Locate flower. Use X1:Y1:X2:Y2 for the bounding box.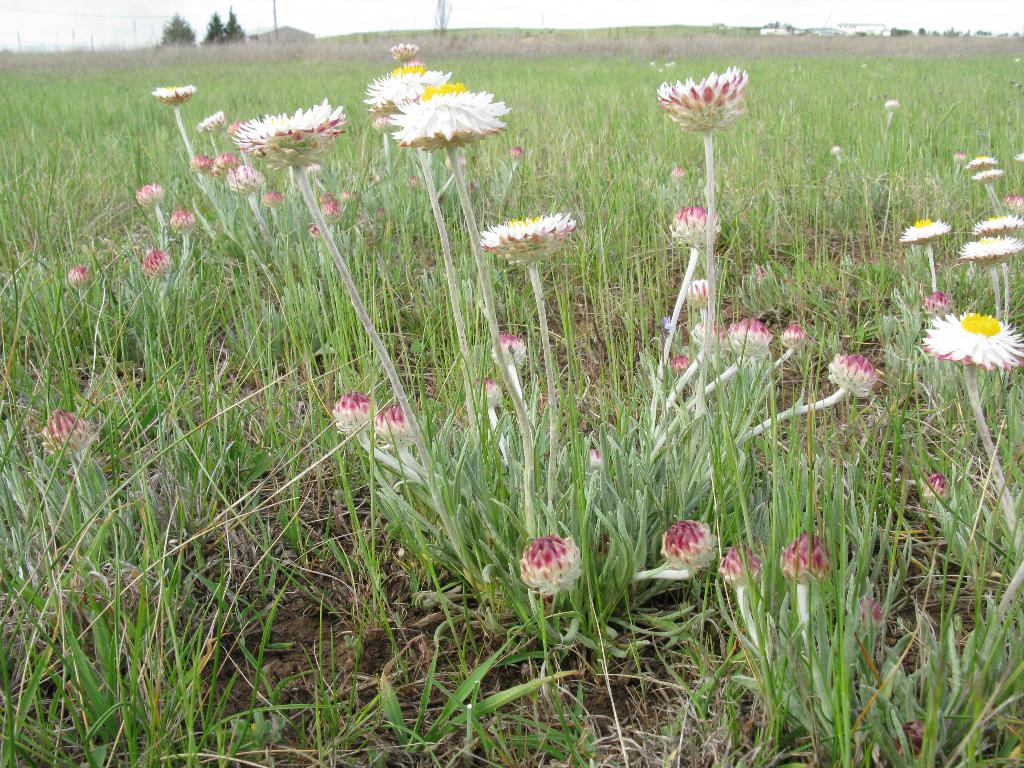
143:246:177:285.
